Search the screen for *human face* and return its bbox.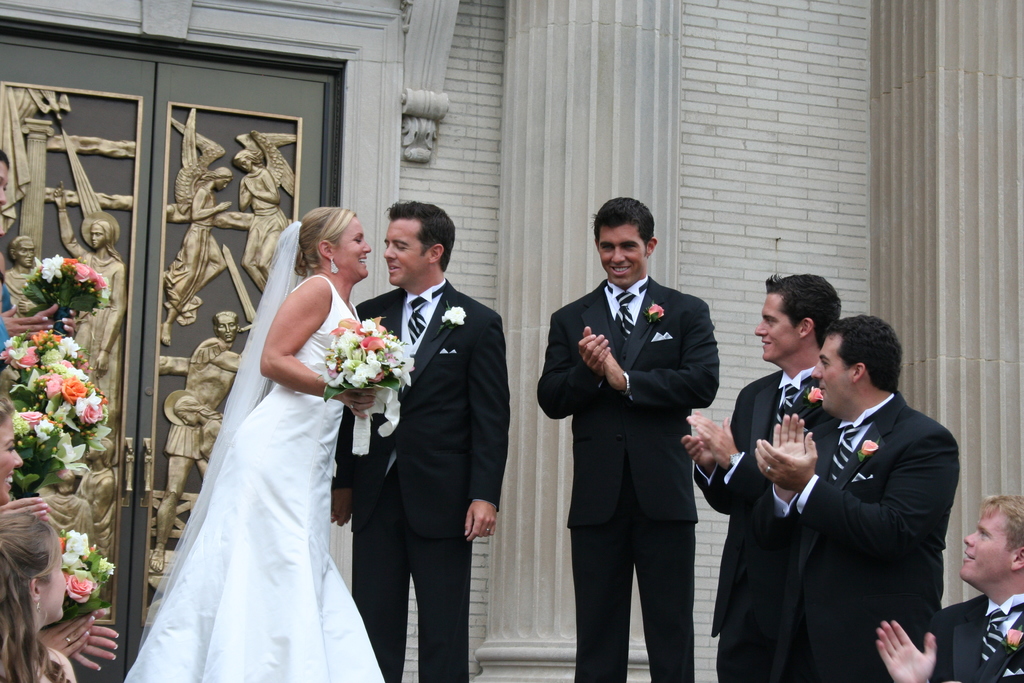
Found: <box>598,220,642,281</box>.
